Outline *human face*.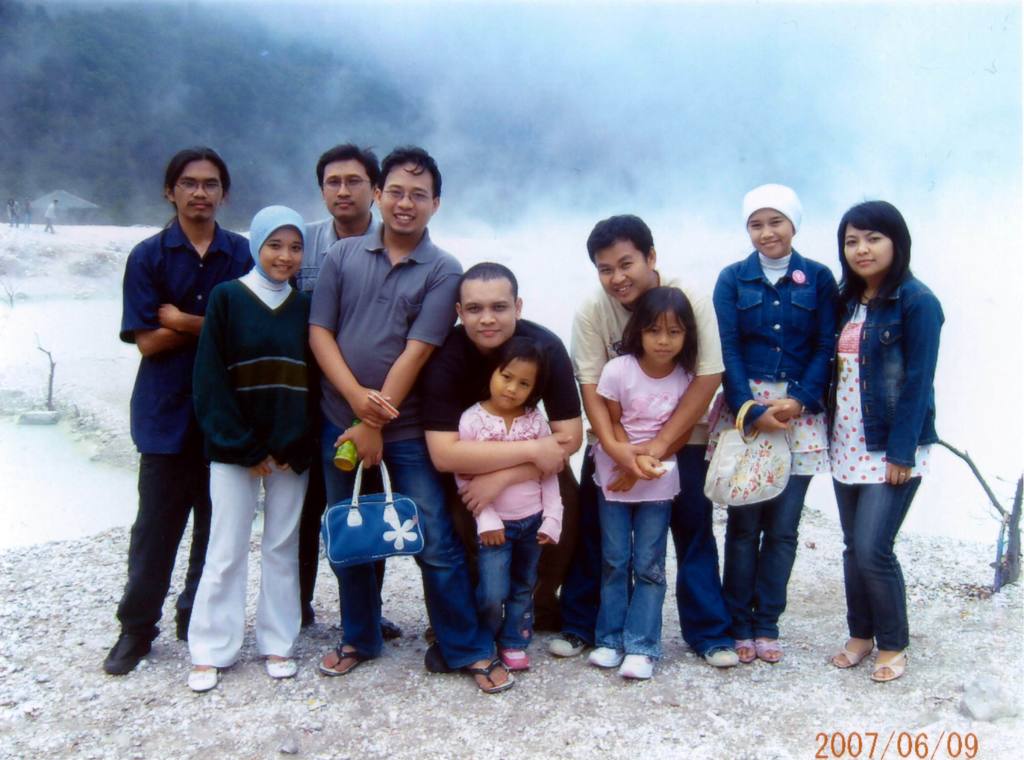
Outline: (x1=383, y1=162, x2=433, y2=235).
